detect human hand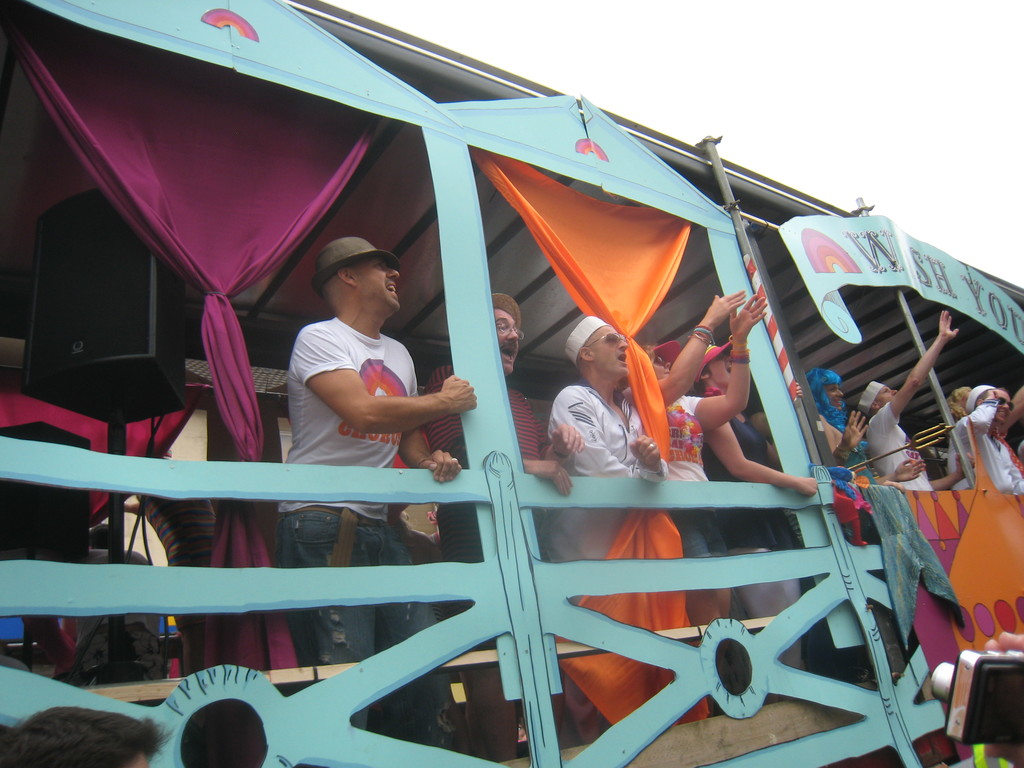
detection(843, 408, 869, 454)
